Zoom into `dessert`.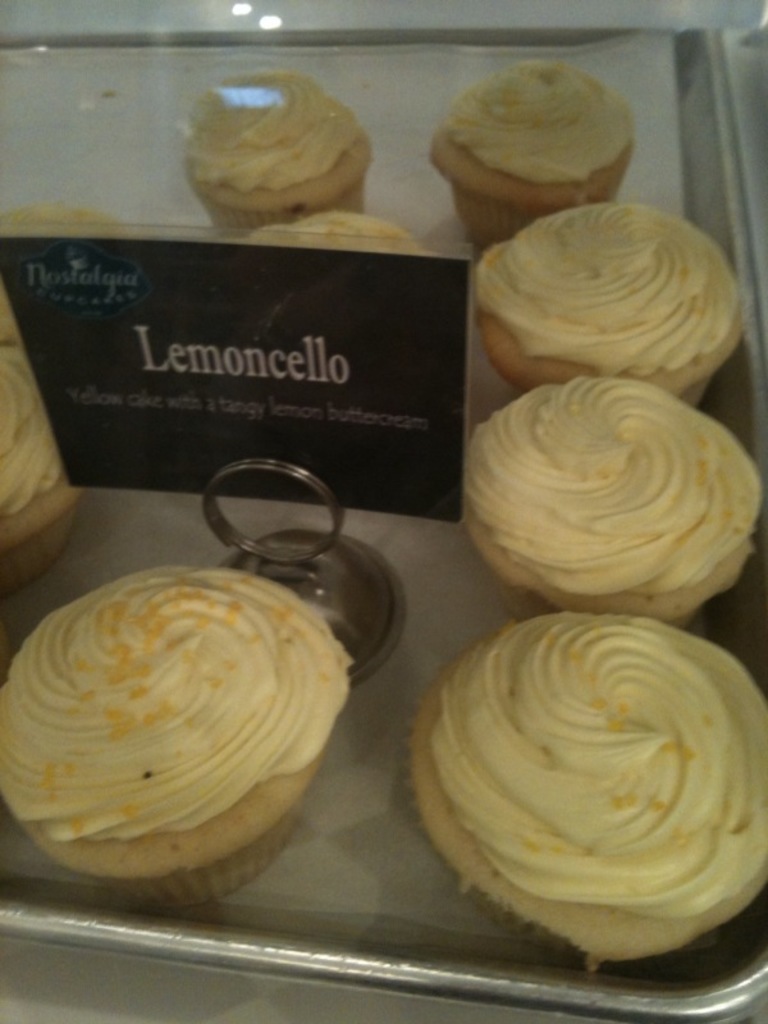
Zoom target: bbox=(408, 614, 765, 960).
